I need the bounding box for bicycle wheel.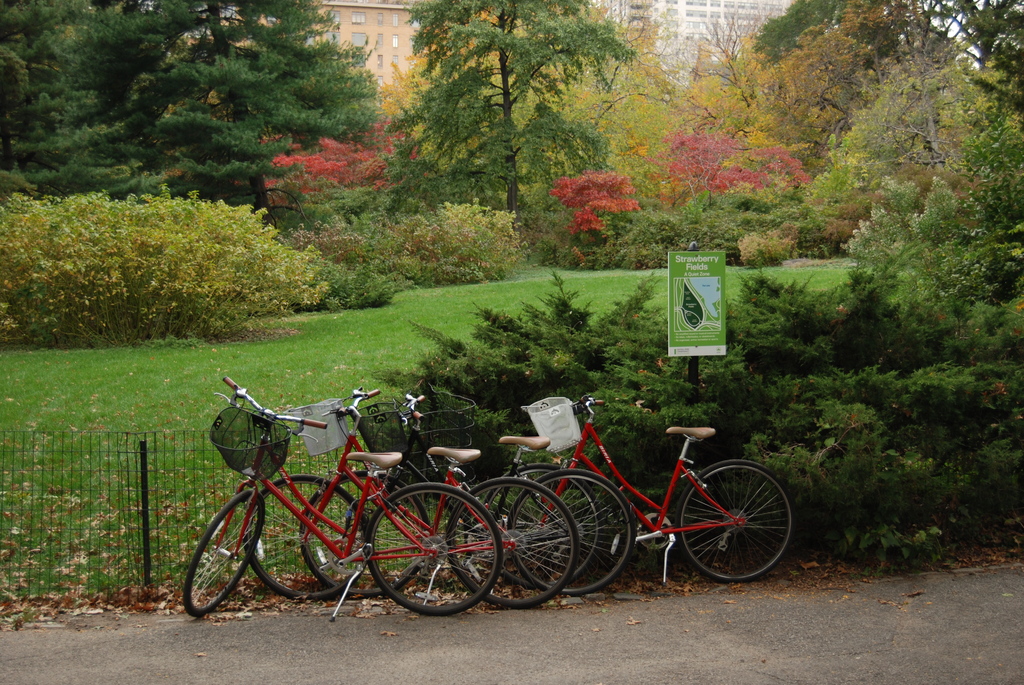
Here it is: locate(512, 469, 638, 595).
